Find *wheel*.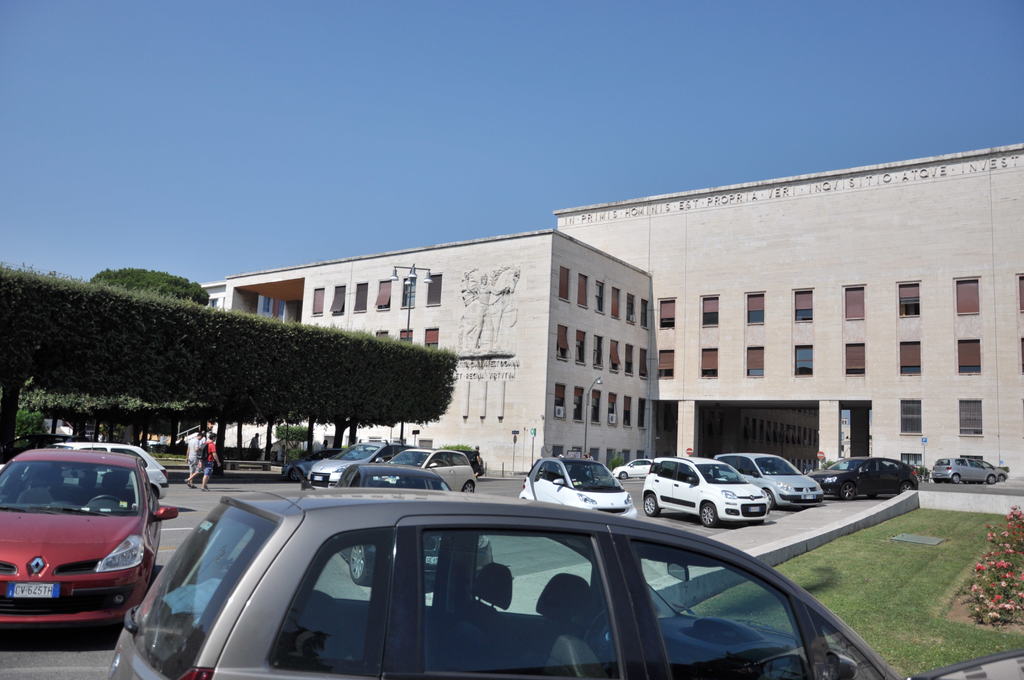
detection(620, 471, 628, 479).
